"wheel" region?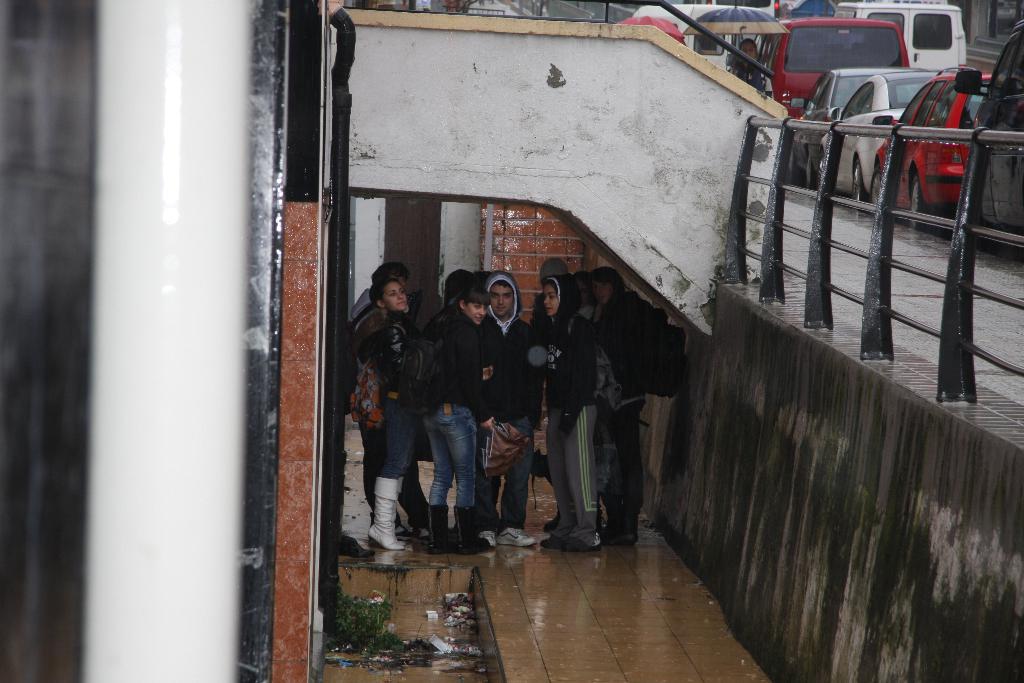
Rect(786, 158, 797, 193)
